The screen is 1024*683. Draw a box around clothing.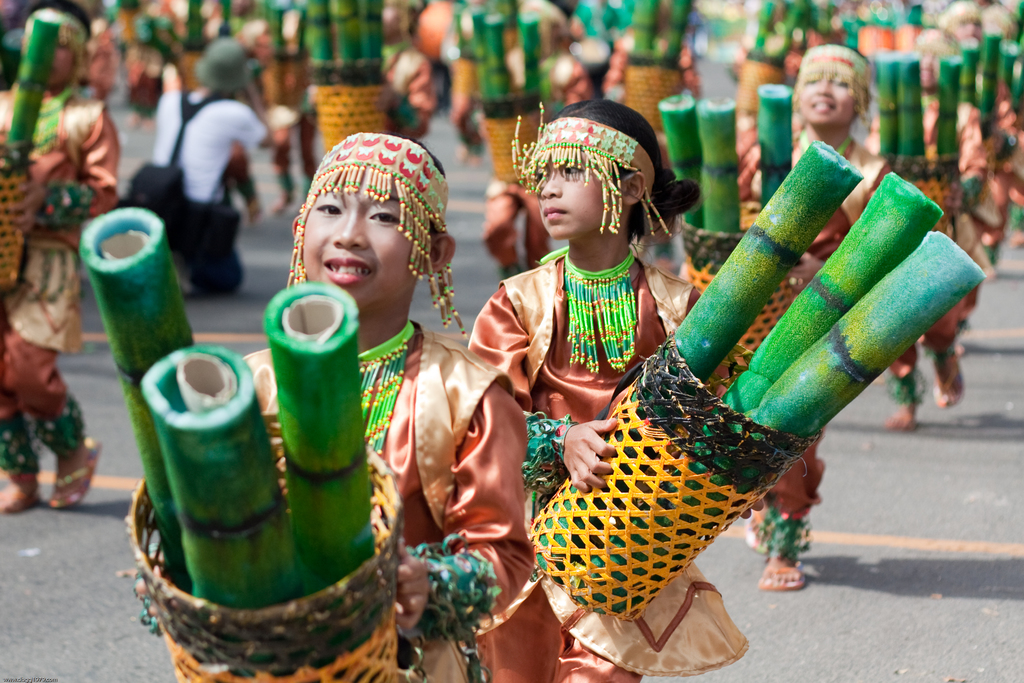
241:322:564:682.
